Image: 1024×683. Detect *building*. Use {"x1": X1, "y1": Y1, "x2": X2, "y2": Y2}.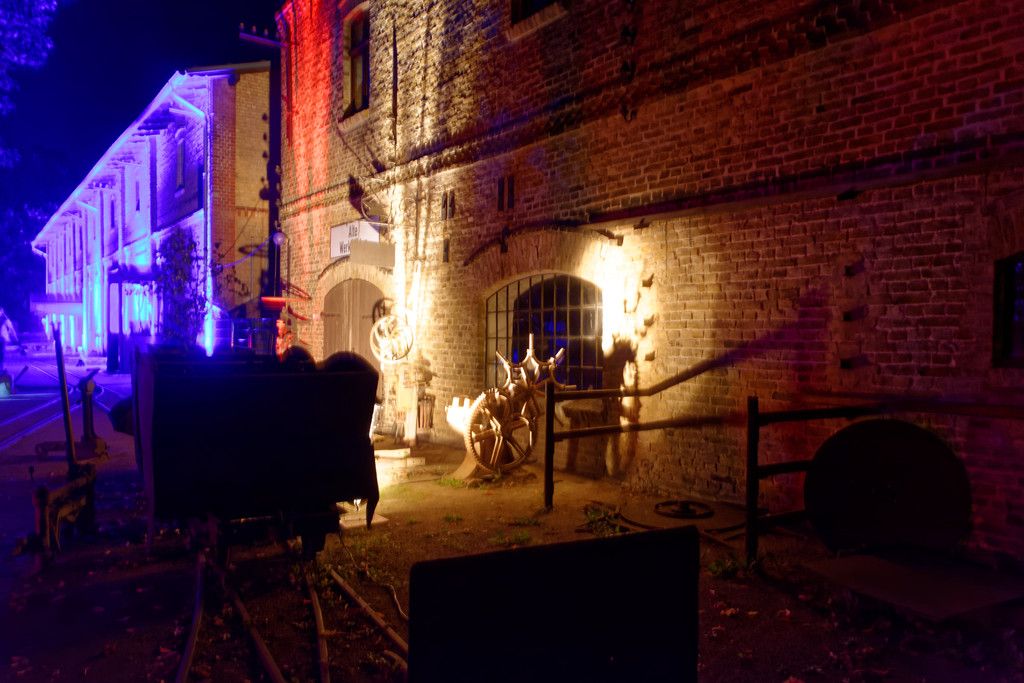
{"x1": 22, "y1": 47, "x2": 286, "y2": 391}.
